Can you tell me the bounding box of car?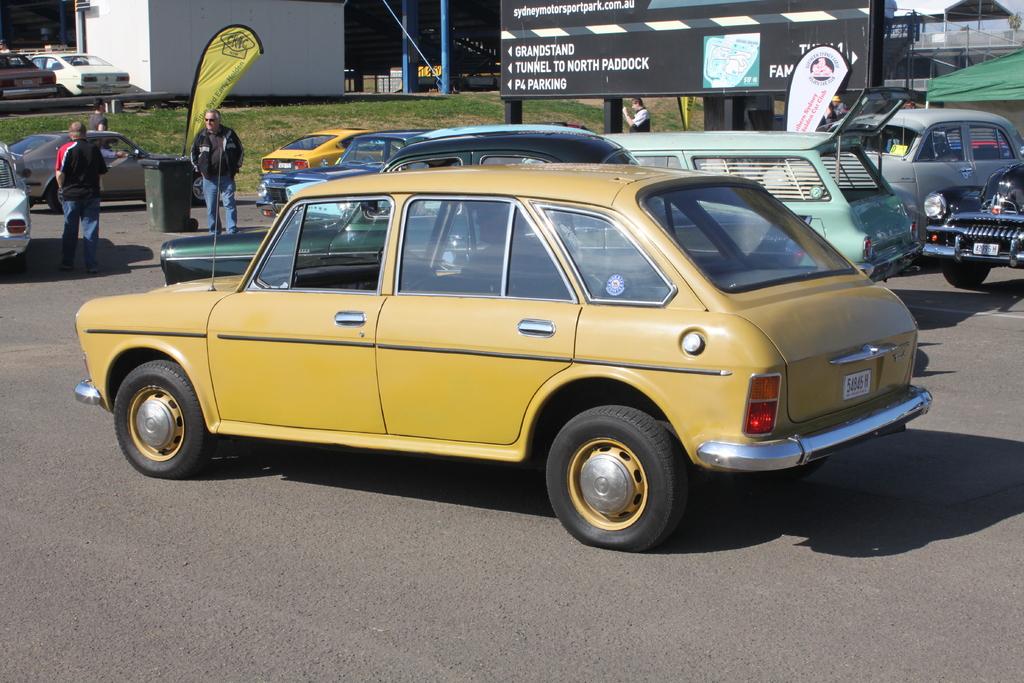
(0,140,34,259).
